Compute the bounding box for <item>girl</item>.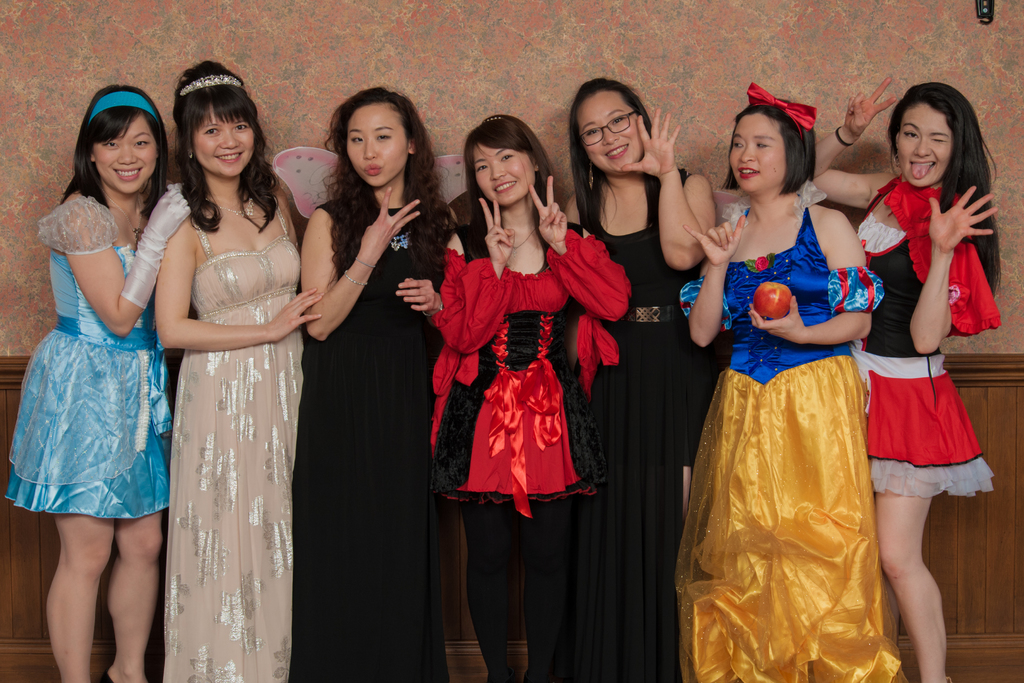
(left=559, top=80, right=716, bottom=682).
